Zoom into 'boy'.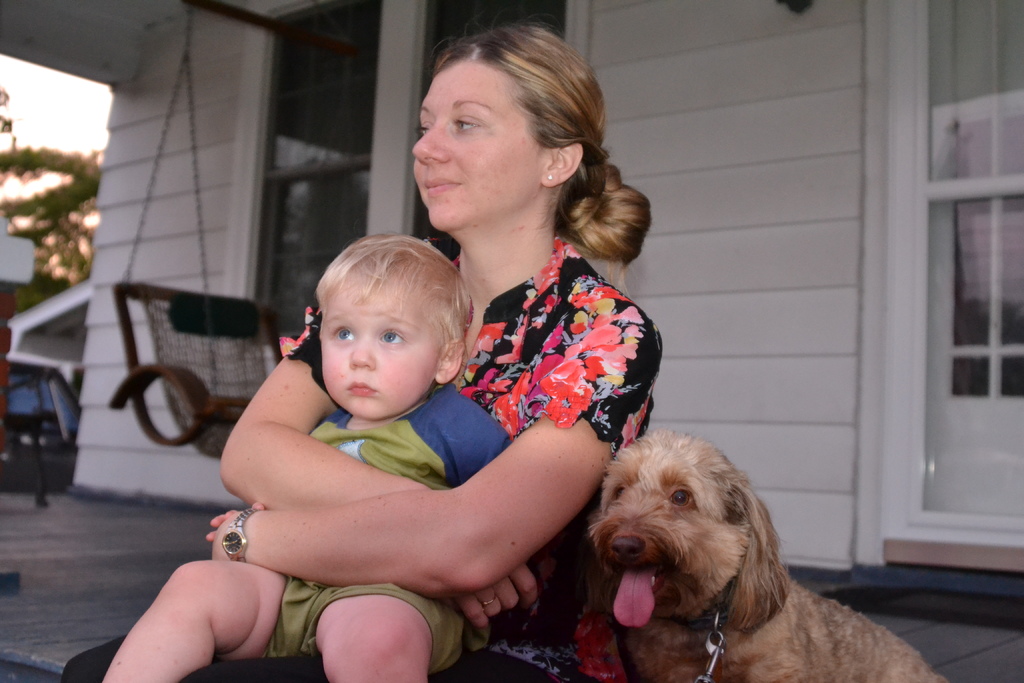
Zoom target: (99, 231, 511, 682).
